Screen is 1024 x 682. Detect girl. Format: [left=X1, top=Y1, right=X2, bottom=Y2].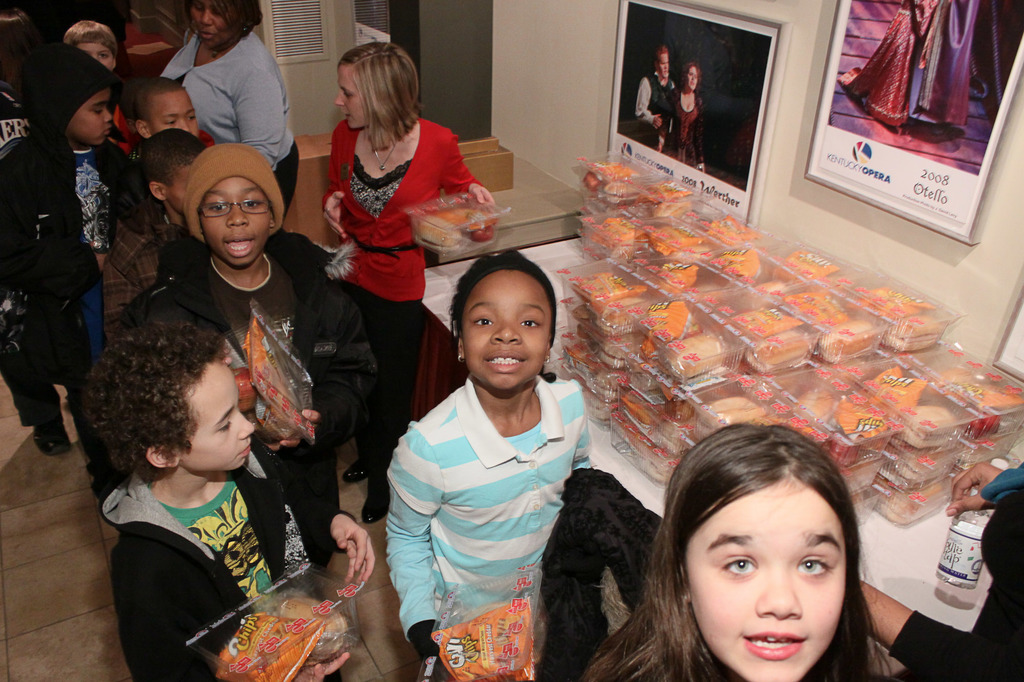
[left=386, top=237, right=596, bottom=681].
